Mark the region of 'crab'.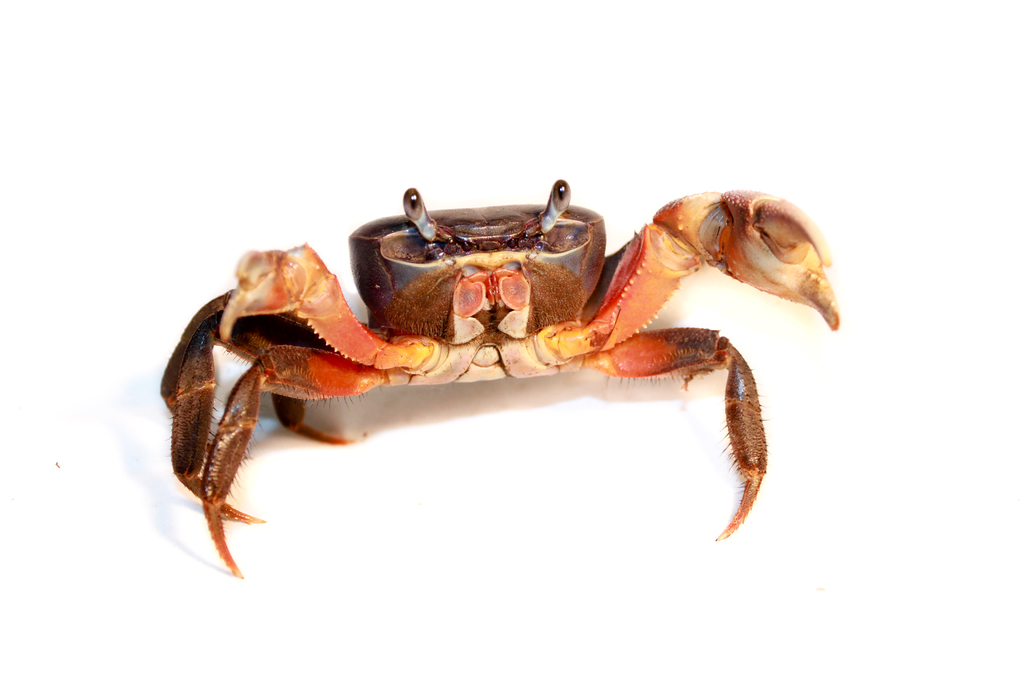
Region: 161/176/841/574.
